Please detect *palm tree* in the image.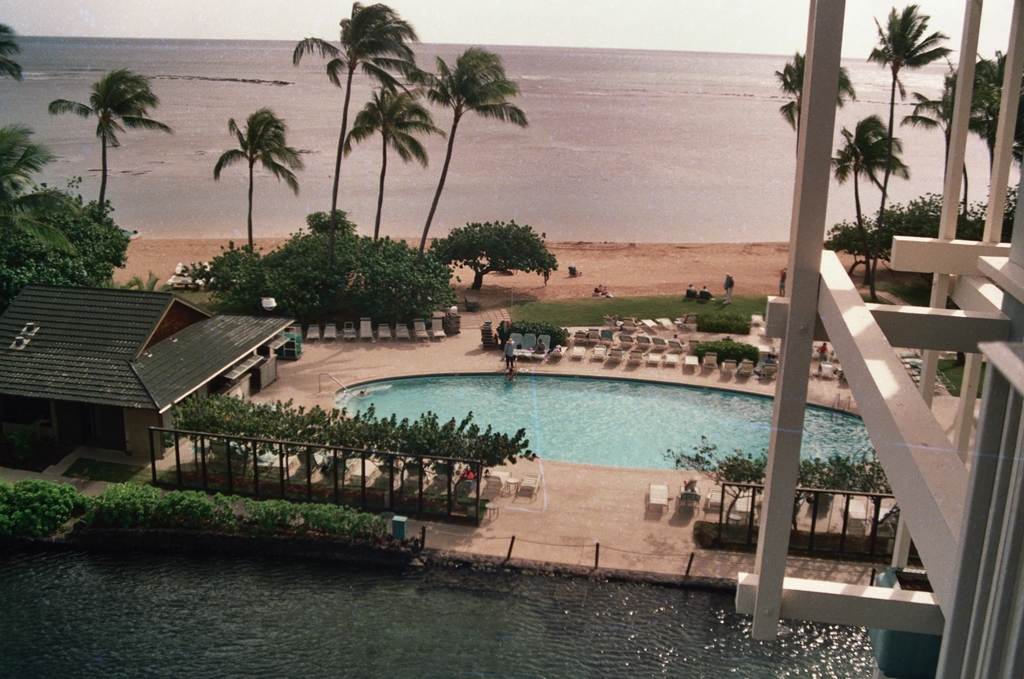
356, 81, 437, 241.
